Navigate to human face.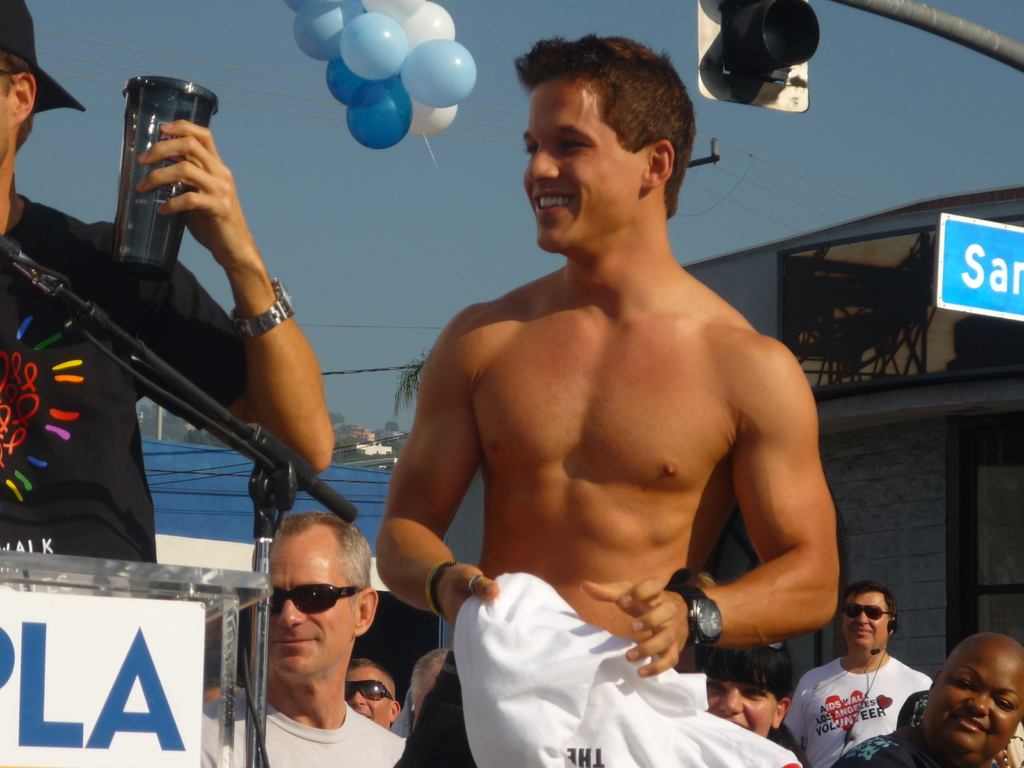
Navigation target: region(251, 546, 351, 672).
